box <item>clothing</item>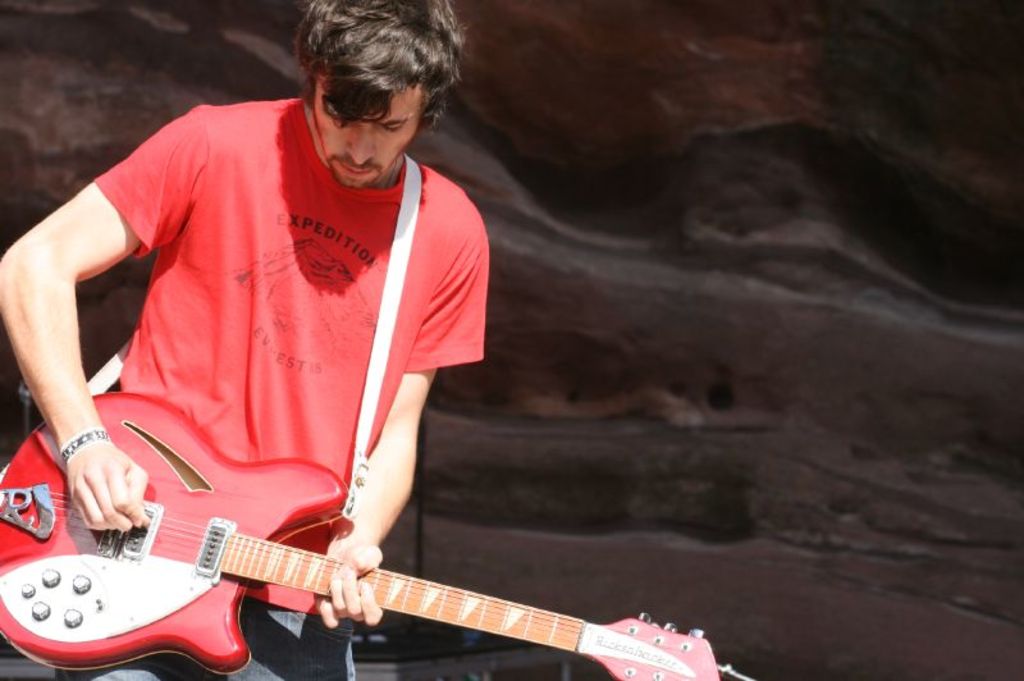
crop(55, 101, 486, 680)
